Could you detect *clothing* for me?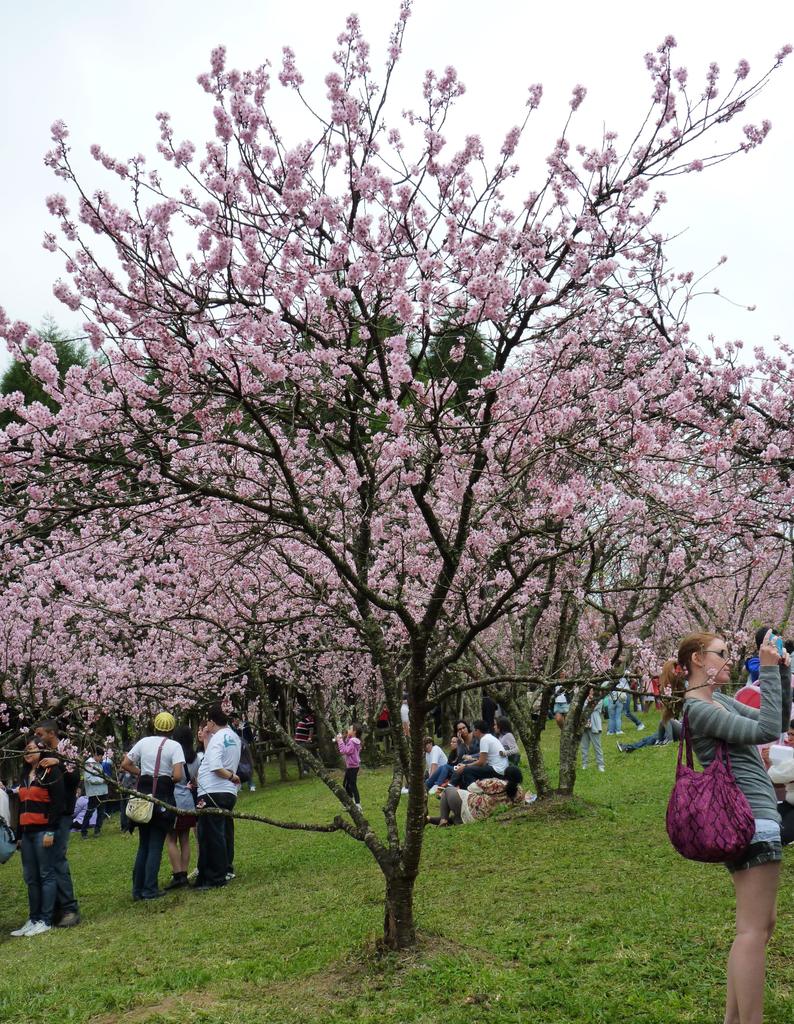
Detection result: [430, 747, 448, 773].
